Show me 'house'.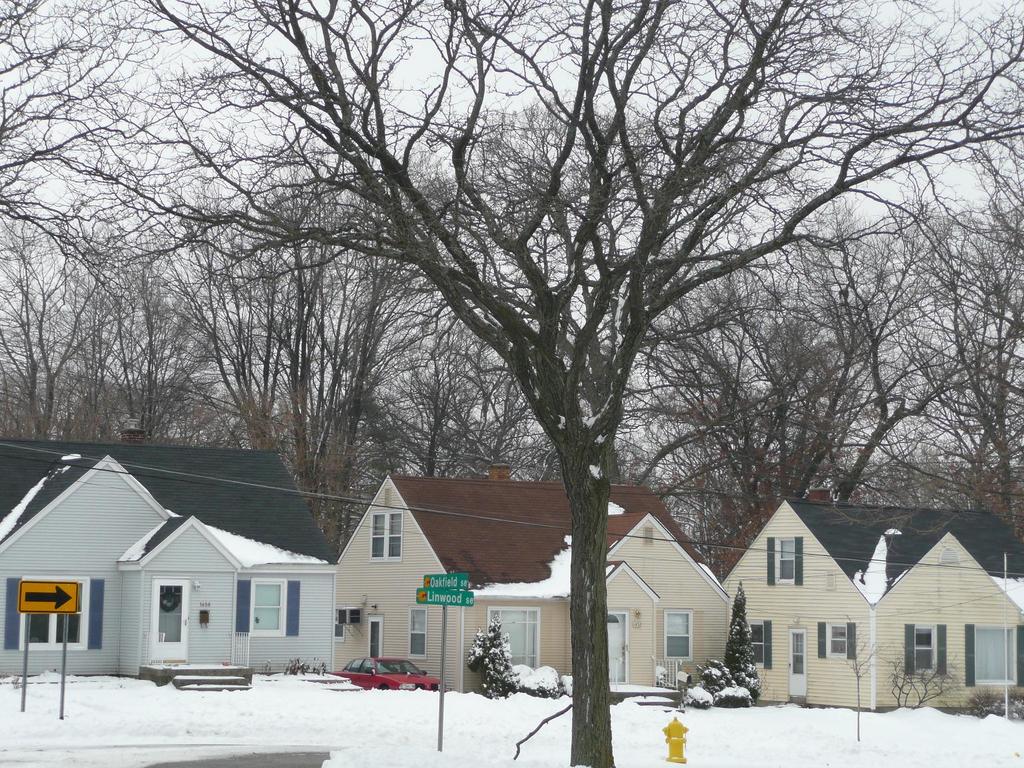
'house' is here: 713/486/1003/731.
